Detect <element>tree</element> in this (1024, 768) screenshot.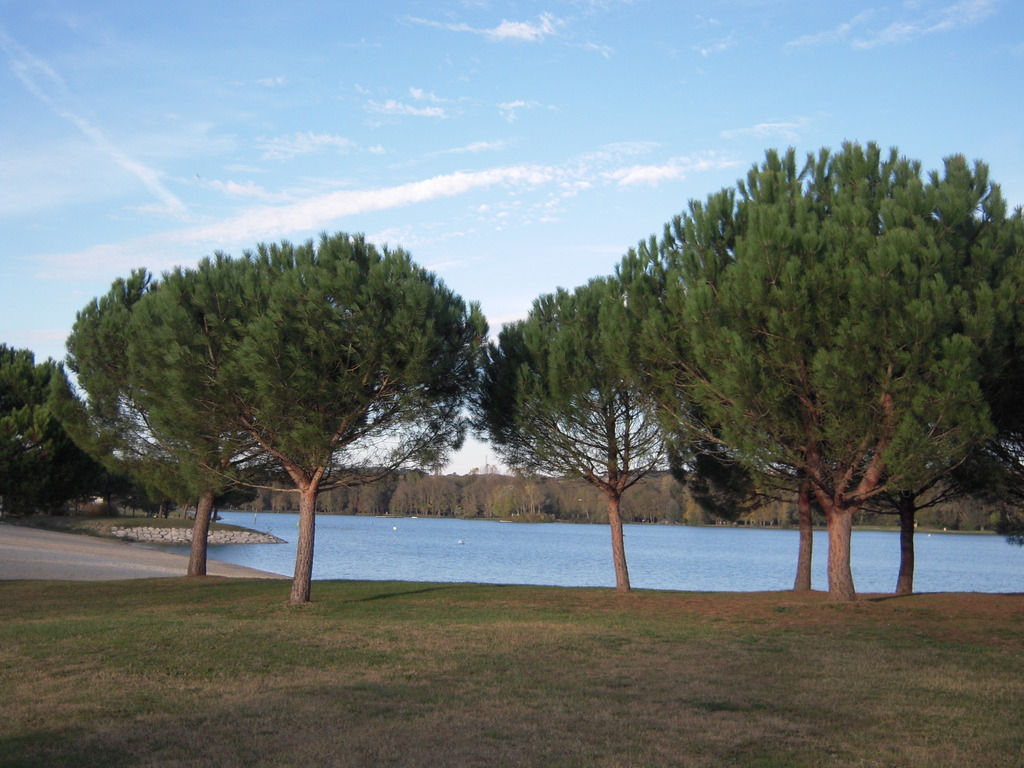
Detection: [0, 343, 99, 503].
